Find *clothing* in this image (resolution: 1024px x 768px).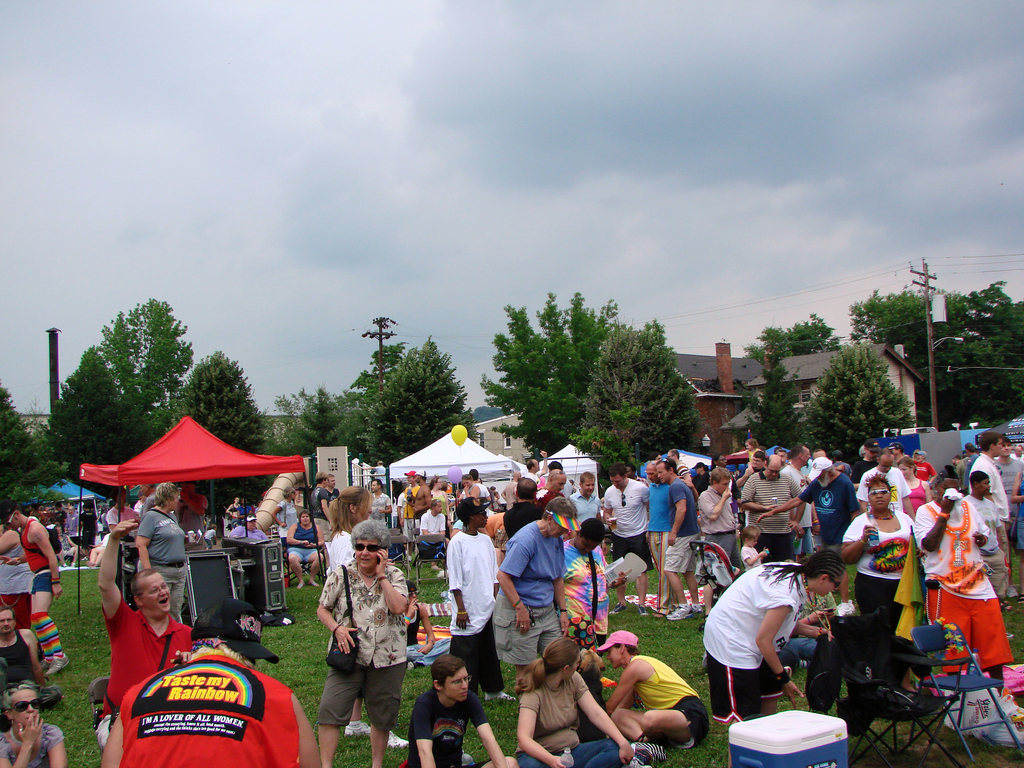
Rect(327, 530, 365, 699).
